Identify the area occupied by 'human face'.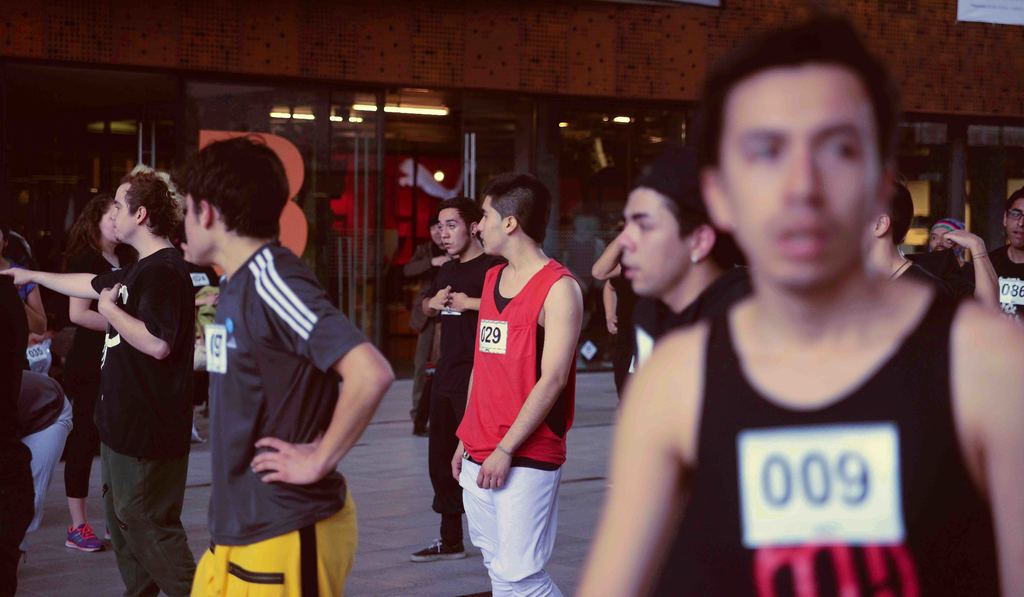
Area: crop(435, 210, 470, 255).
